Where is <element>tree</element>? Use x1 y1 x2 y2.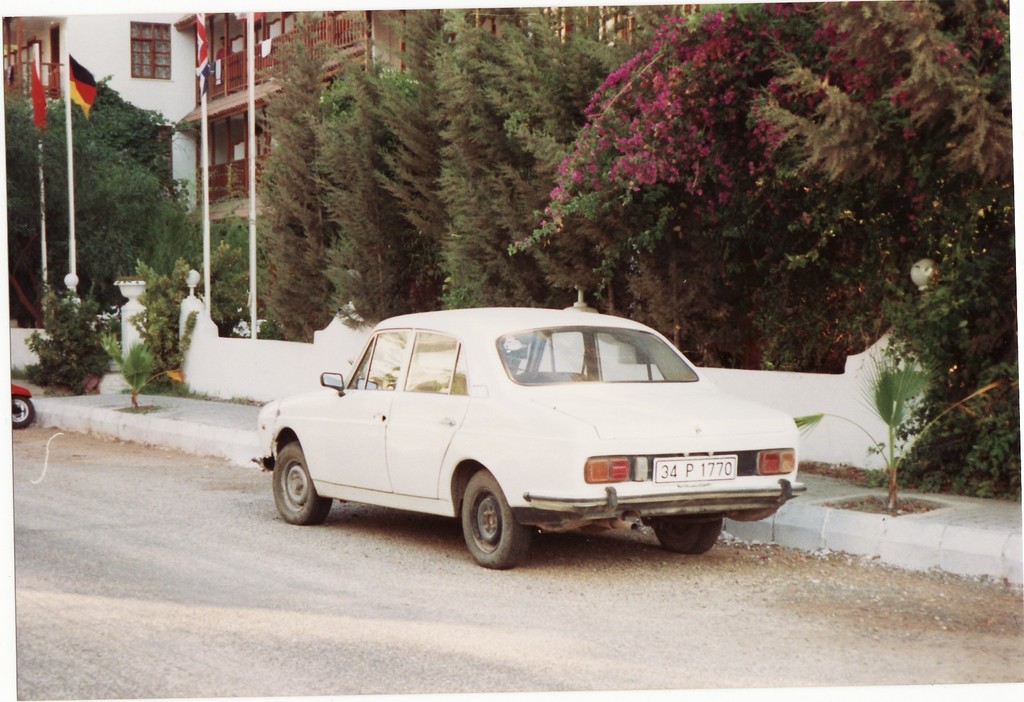
496 3 656 332.
